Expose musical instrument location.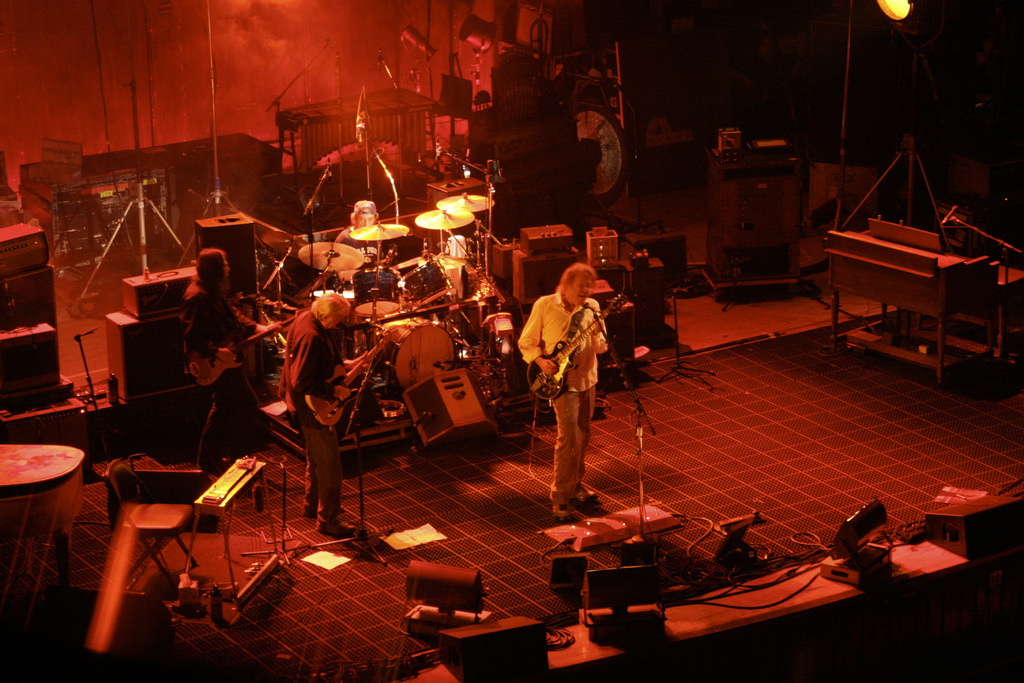
Exposed at 308 322 404 433.
